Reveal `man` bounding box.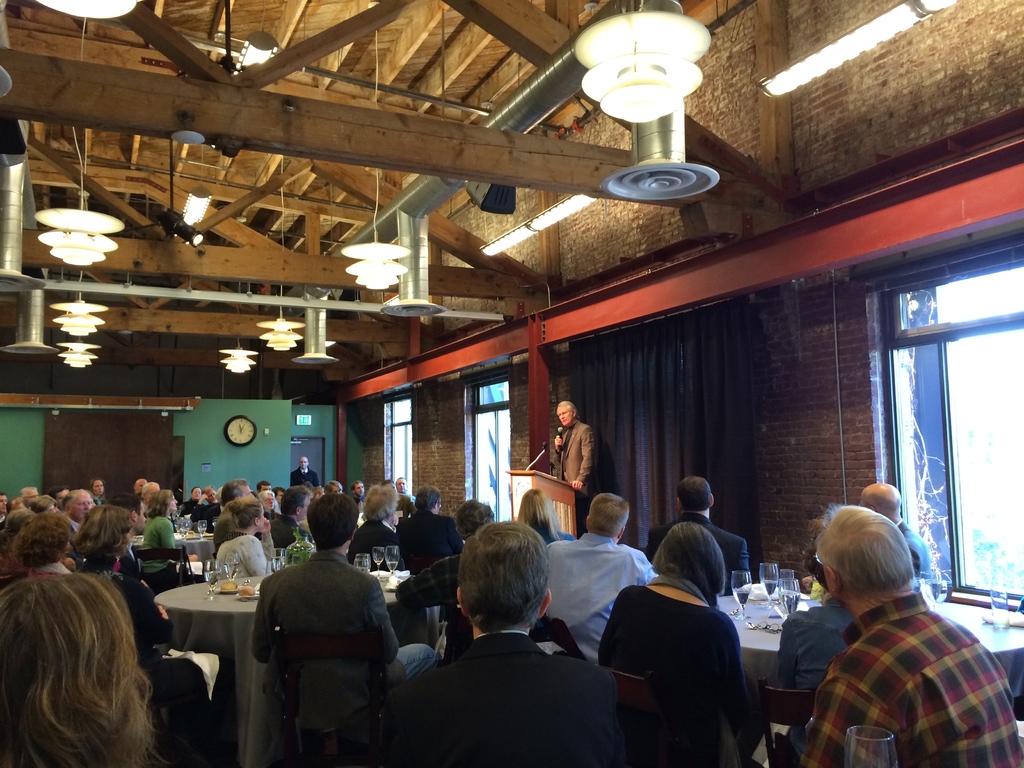
Revealed: 60, 486, 113, 551.
